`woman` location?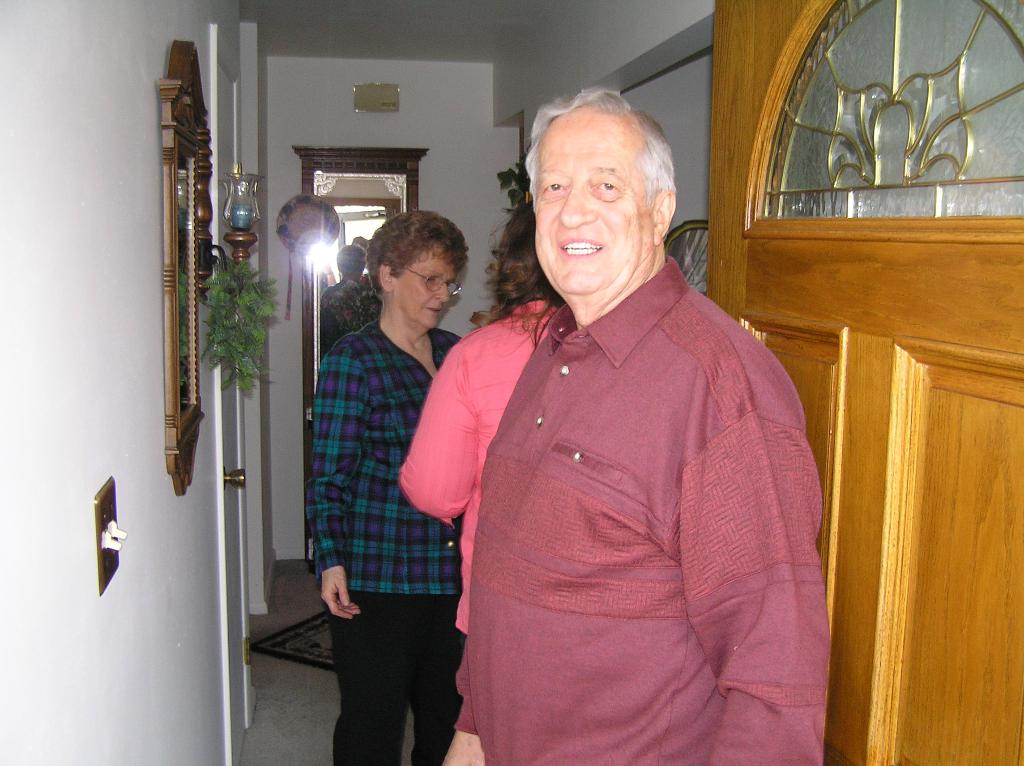
<bbox>305, 214, 463, 765</bbox>
